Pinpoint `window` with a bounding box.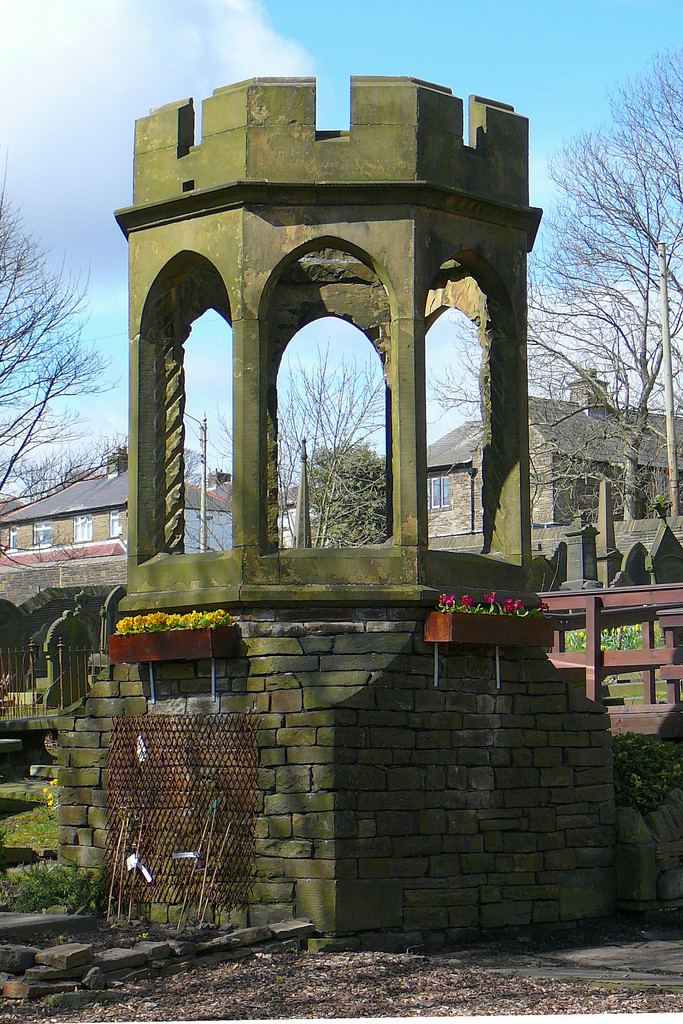
BBox(108, 510, 119, 538).
